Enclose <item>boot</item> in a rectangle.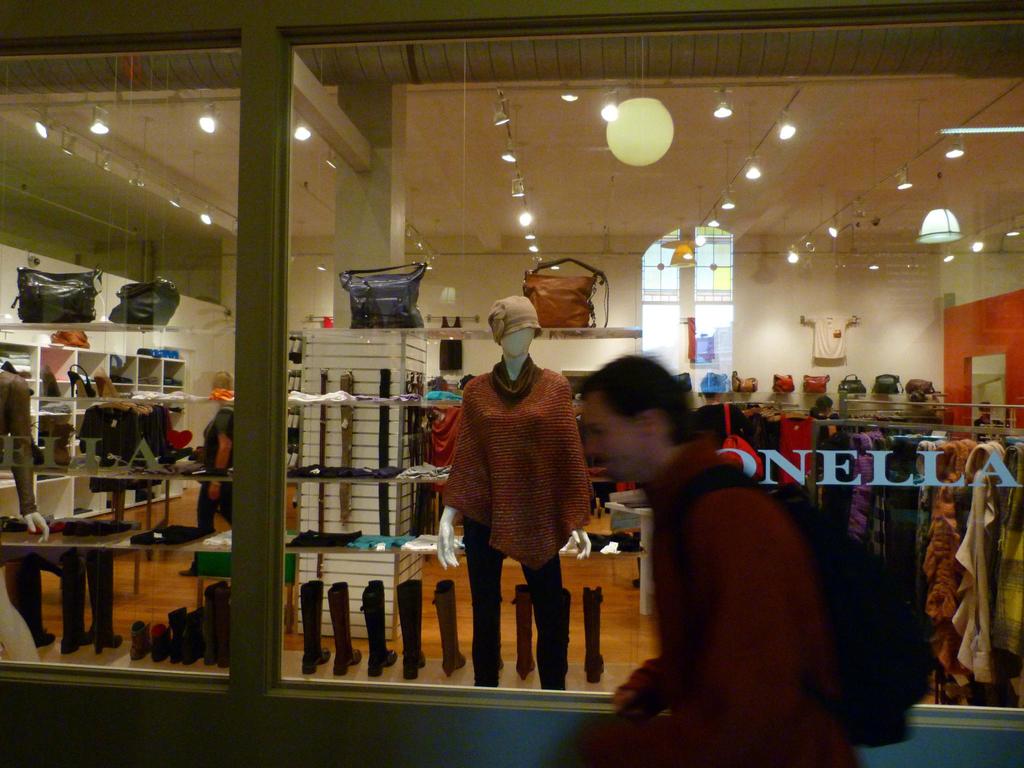
rect(364, 577, 396, 682).
